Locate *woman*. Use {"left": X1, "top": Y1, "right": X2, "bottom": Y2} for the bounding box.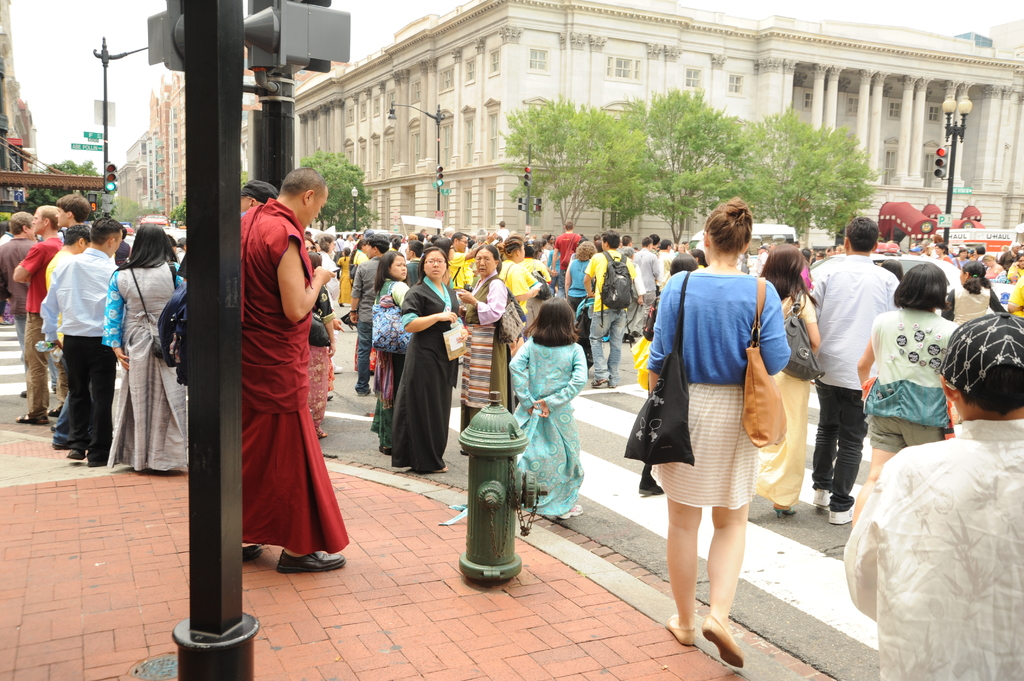
{"left": 541, "top": 235, "right": 557, "bottom": 302}.
